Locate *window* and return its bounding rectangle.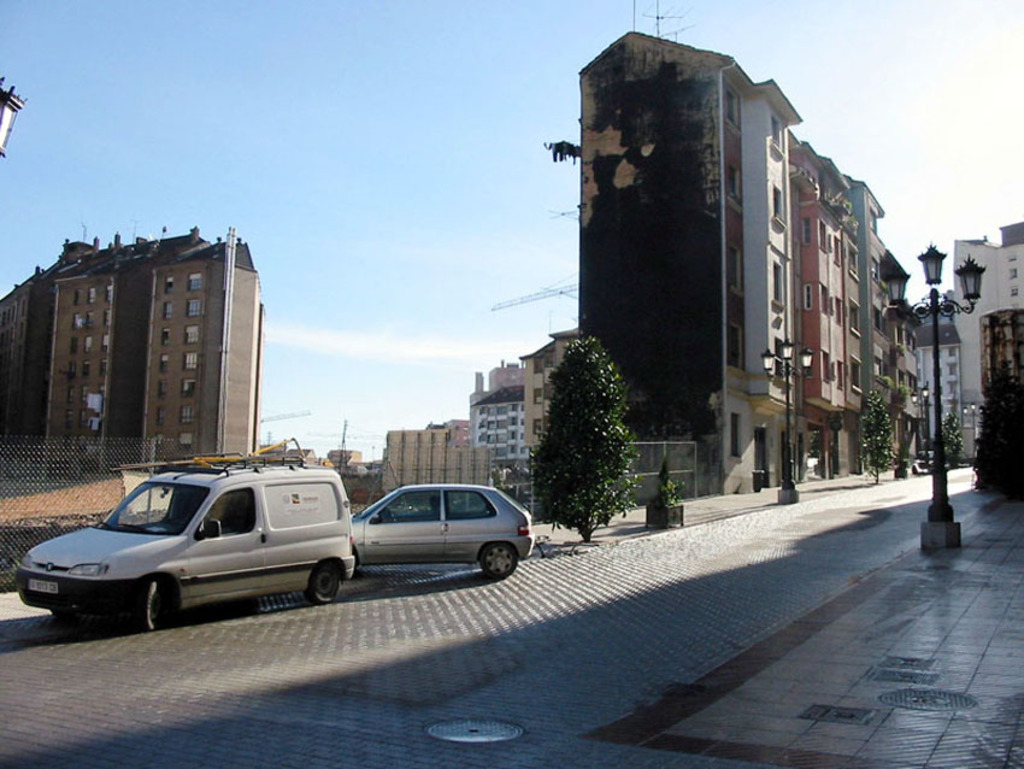
[183, 353, 195, 370].
